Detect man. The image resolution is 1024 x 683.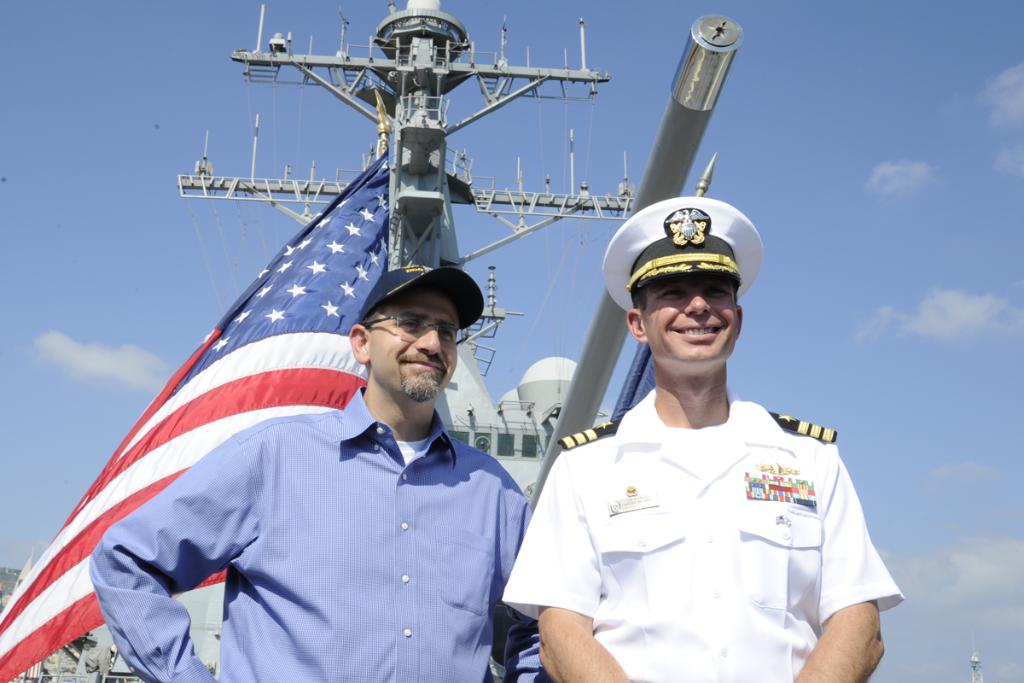
<region>88, 266, 534, 682</region>.
